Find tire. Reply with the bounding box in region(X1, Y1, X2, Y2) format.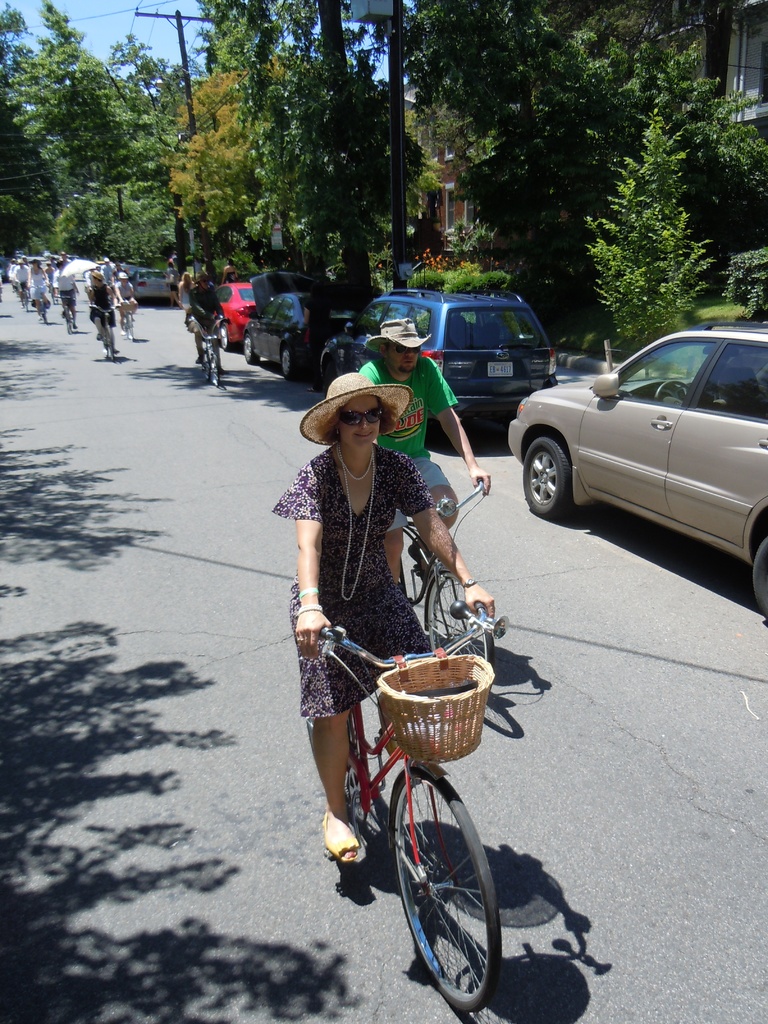
region(244, 330, 251, 364).
